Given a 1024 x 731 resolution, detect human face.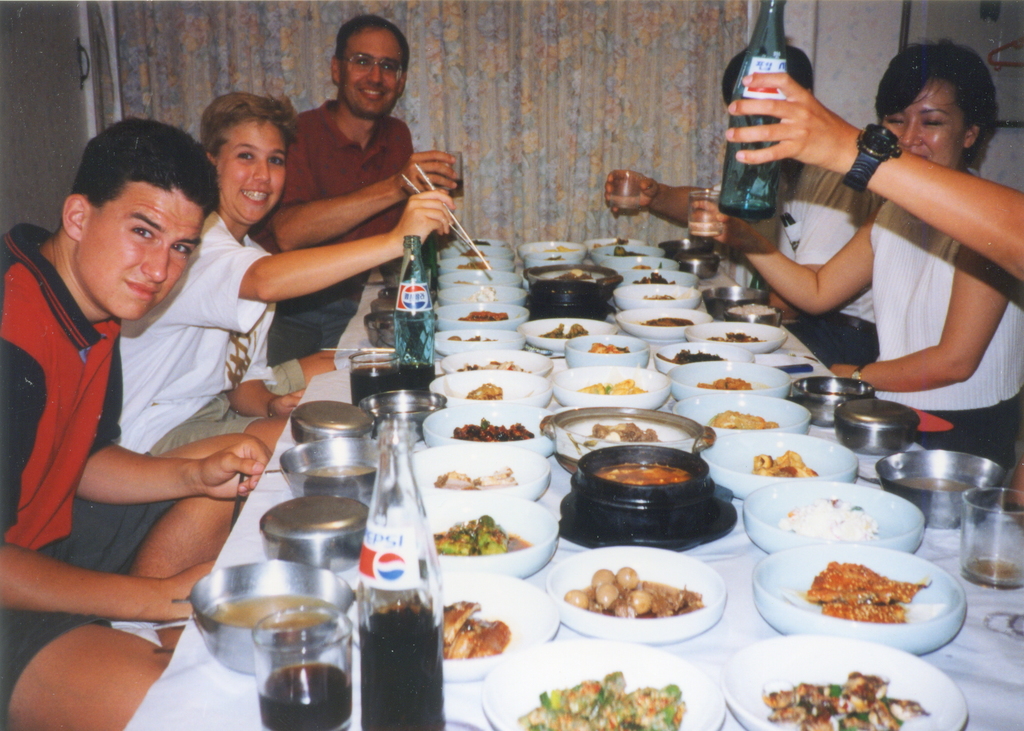
{"x1": 335, "y1": 22, "x2": 404, "y2": 119}.
